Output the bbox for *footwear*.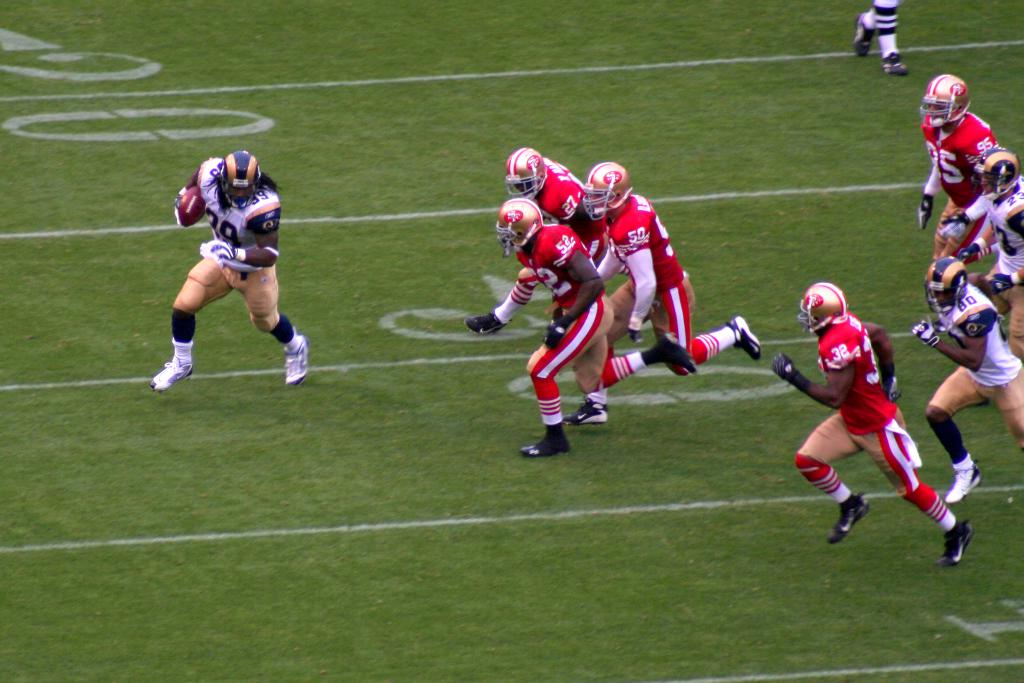
left=141, top=319, right=200, bottom=394.
